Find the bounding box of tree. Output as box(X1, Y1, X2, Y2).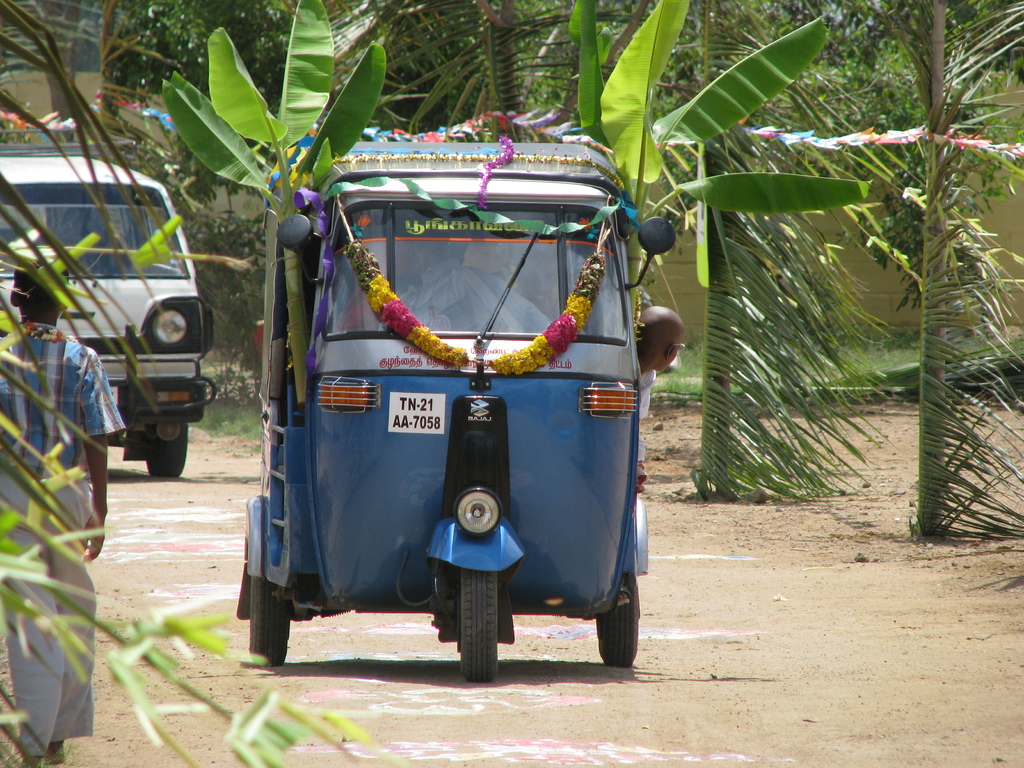
box(106, 0, 323, 120).
